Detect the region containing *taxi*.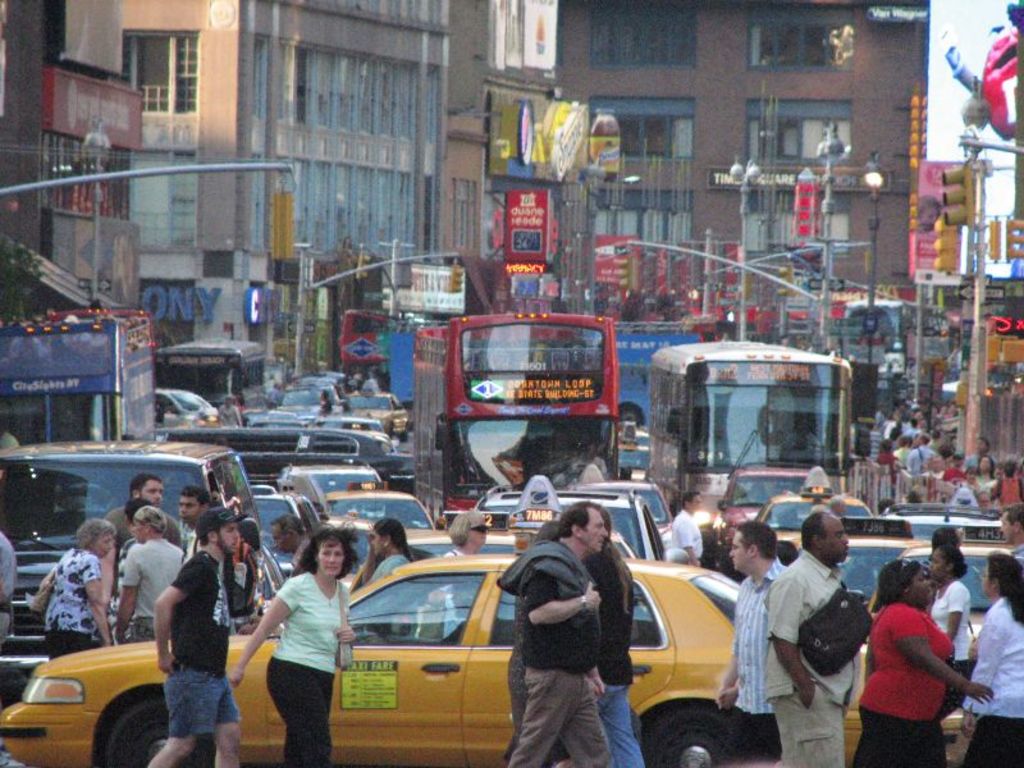
750,466,879,553.
